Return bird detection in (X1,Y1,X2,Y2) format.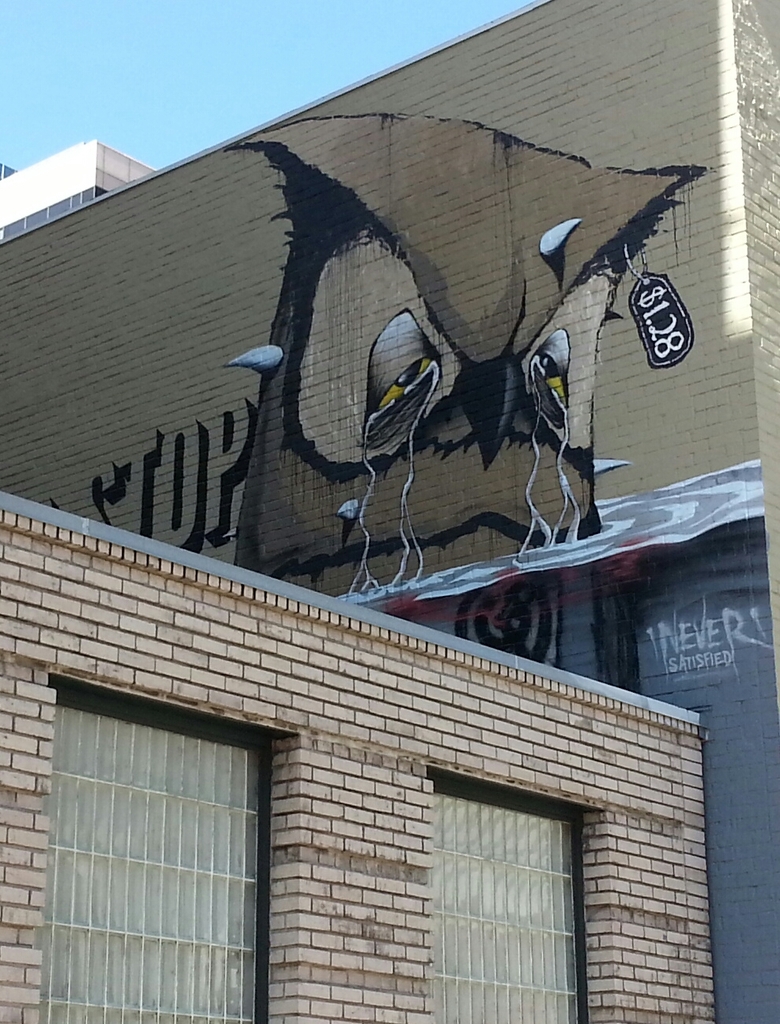
(222,121,716,597).
